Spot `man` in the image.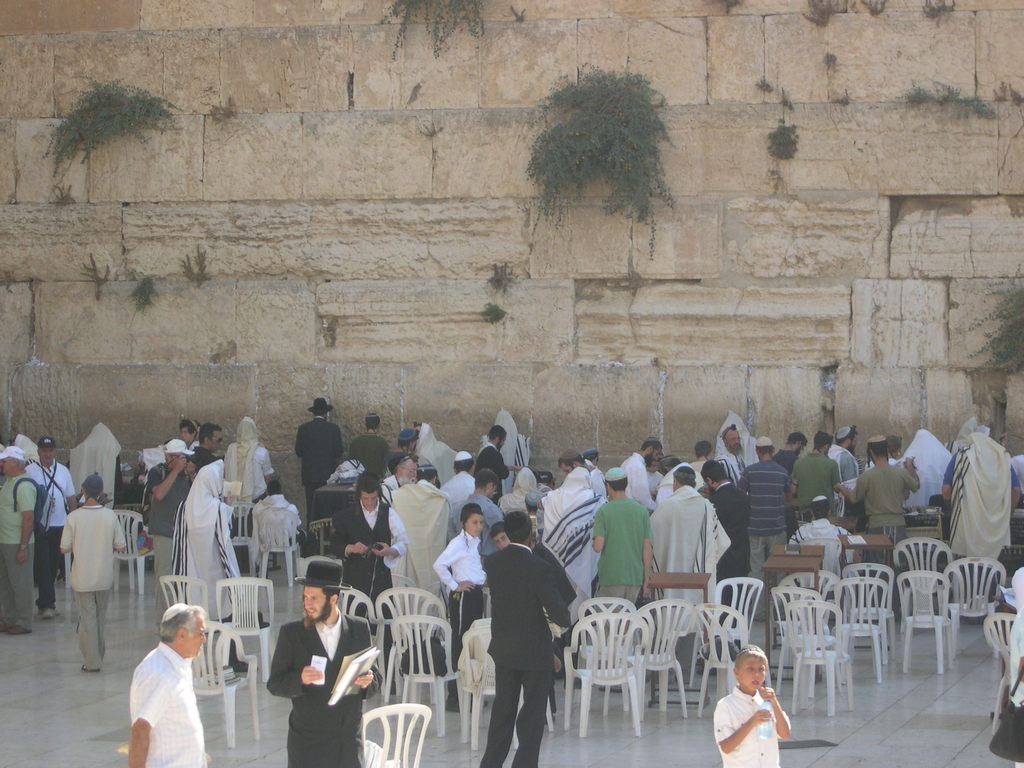
`man` found at <region>944, 417, 1022, 625</region>.
